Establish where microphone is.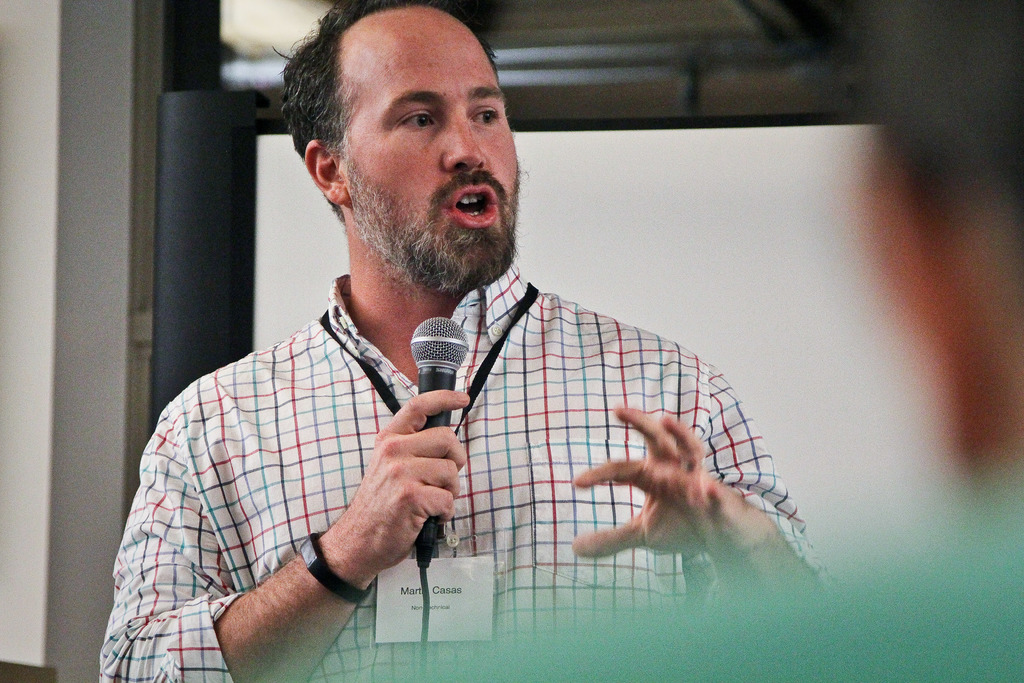
Established at (400,304,477,579).
